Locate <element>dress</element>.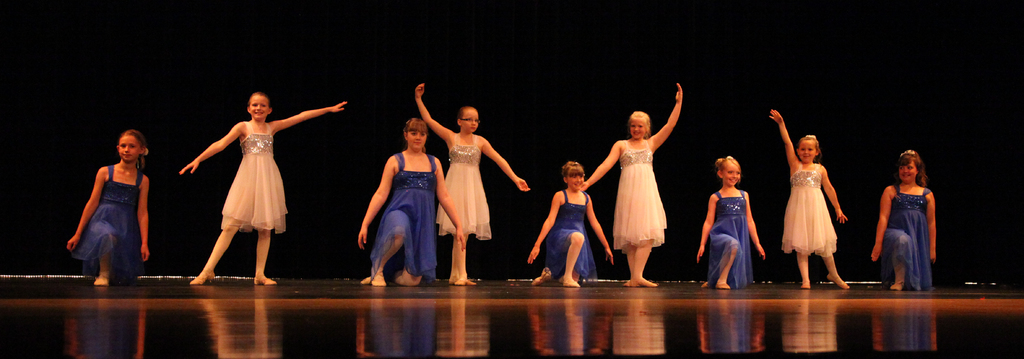
Bounding box: [x1=371, y1=147, x2=434, y2=279].
